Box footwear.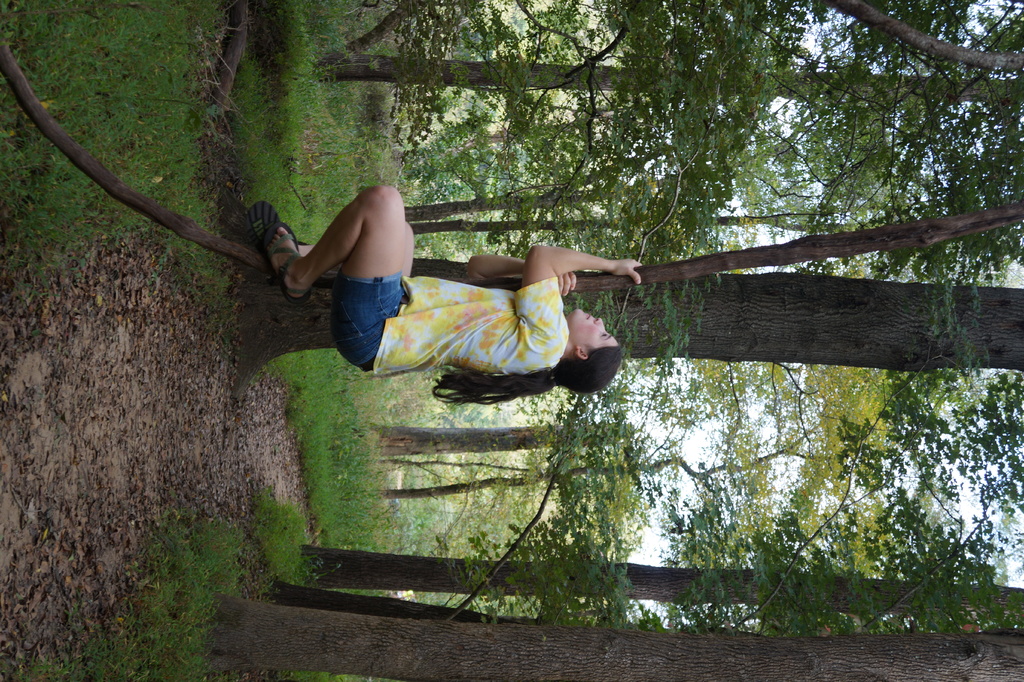
252/200/279/236.
